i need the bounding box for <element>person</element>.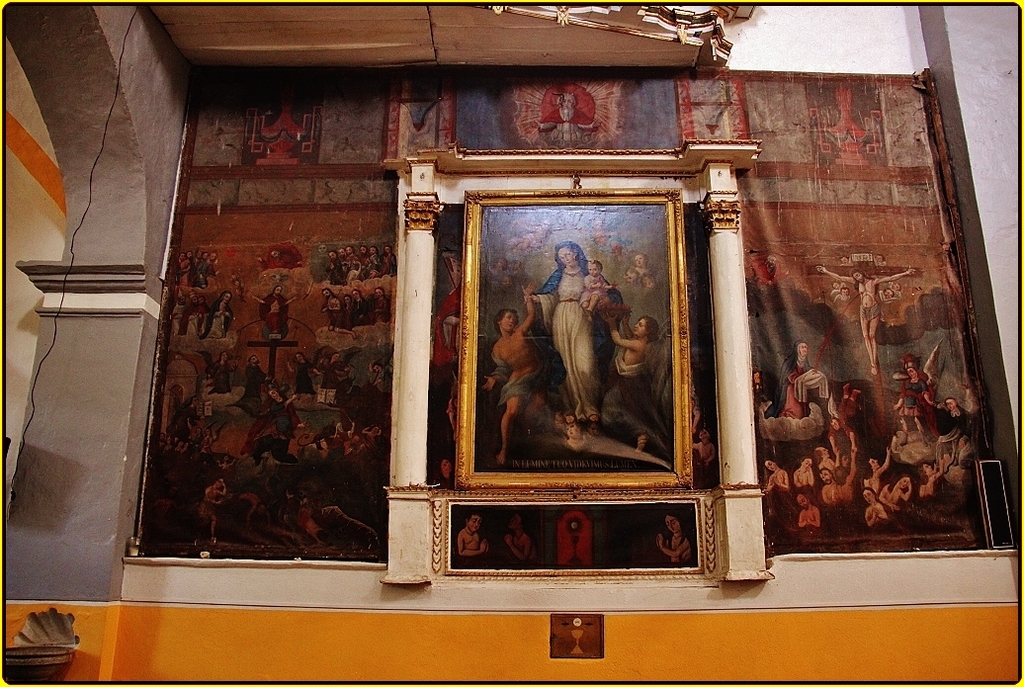
Here it is: (458,510,490,566).
